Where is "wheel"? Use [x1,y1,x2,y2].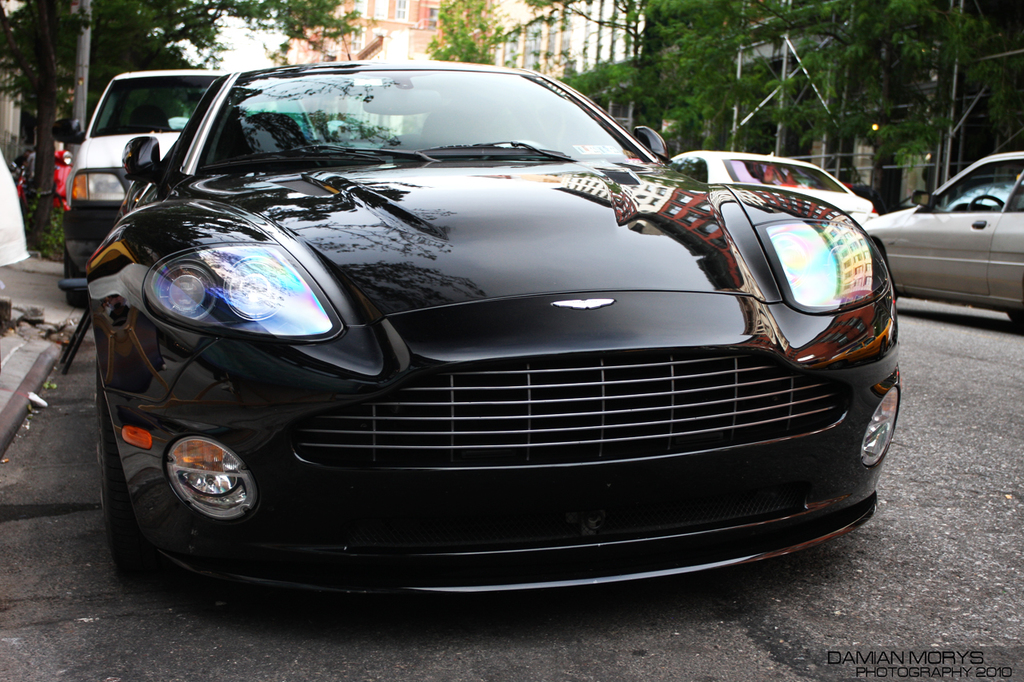
[56,247,80,309].
